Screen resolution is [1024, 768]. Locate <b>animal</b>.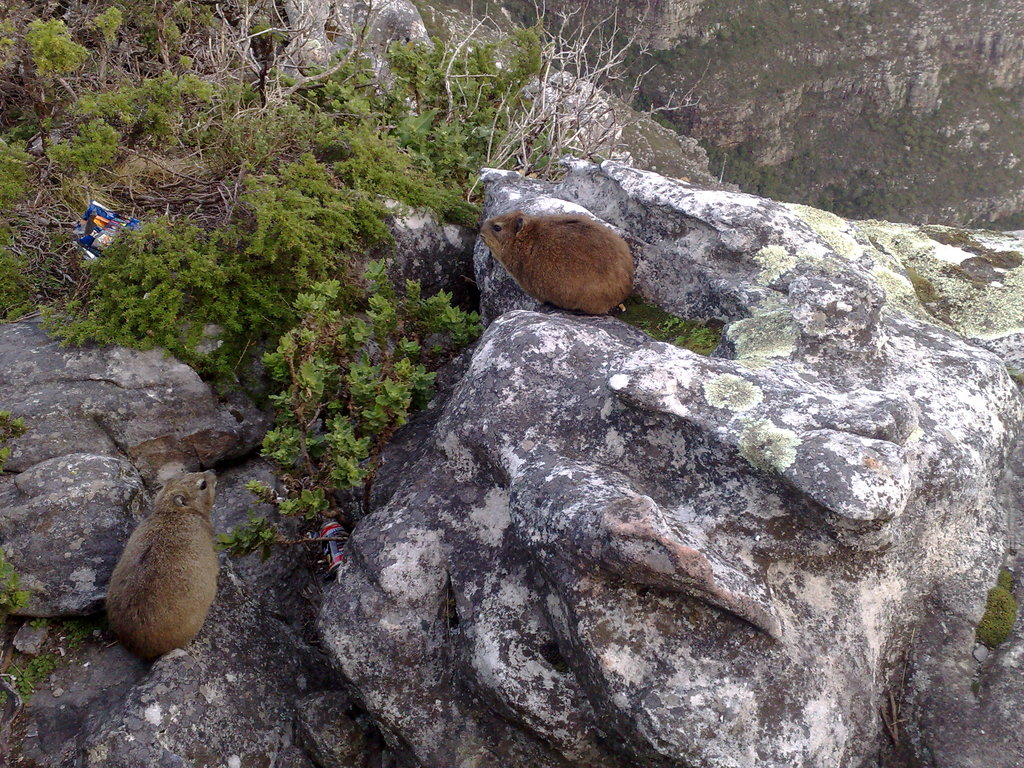
(104,463,224,662).
